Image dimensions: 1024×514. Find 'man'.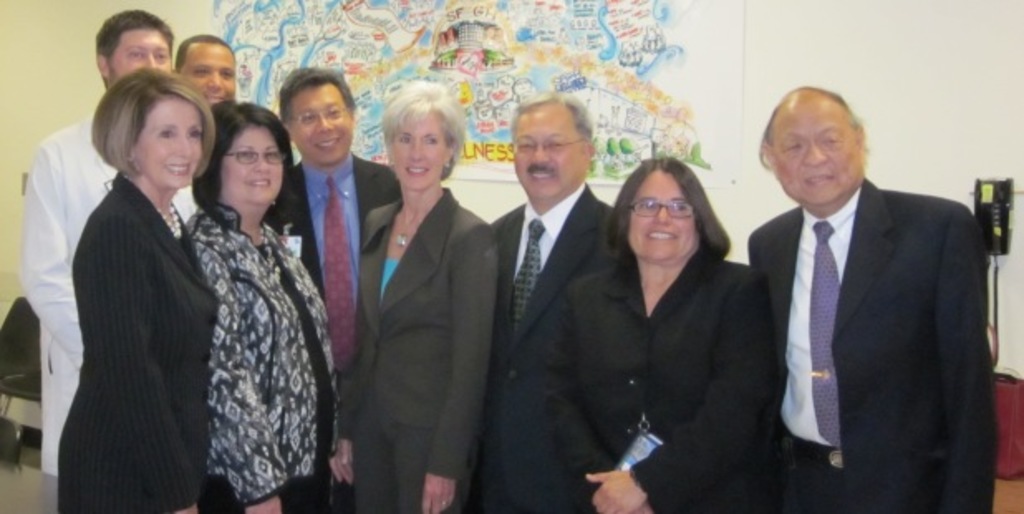
{"left": 260, "top": 68, "right": 401, "bottom": 376}.
